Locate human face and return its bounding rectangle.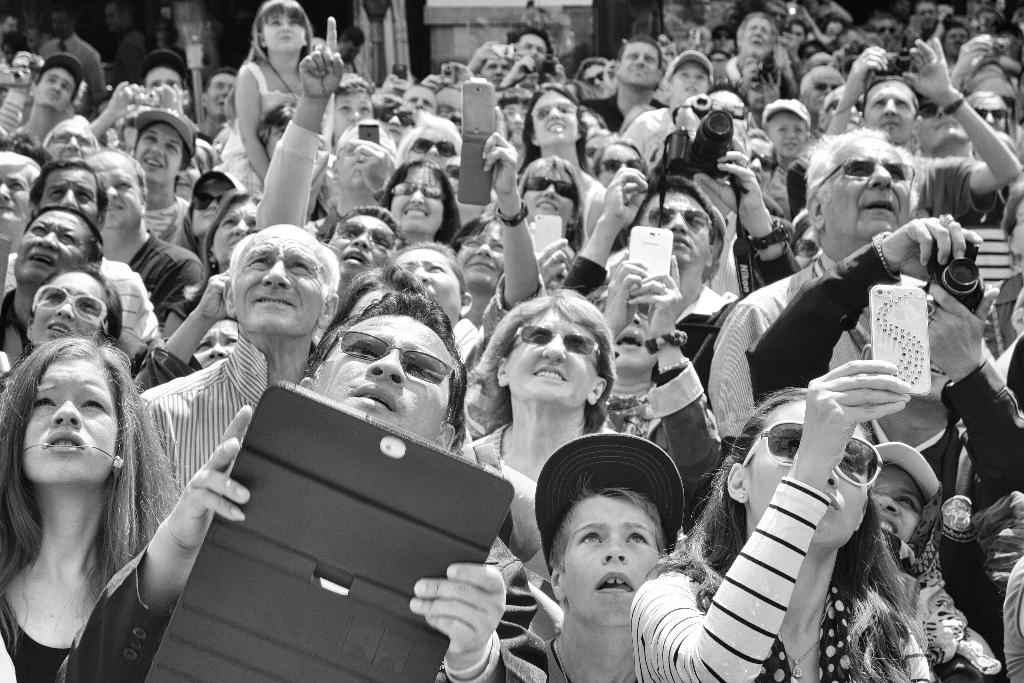
pyautogui.locateOnScreen(803, 71, 842, 113).
